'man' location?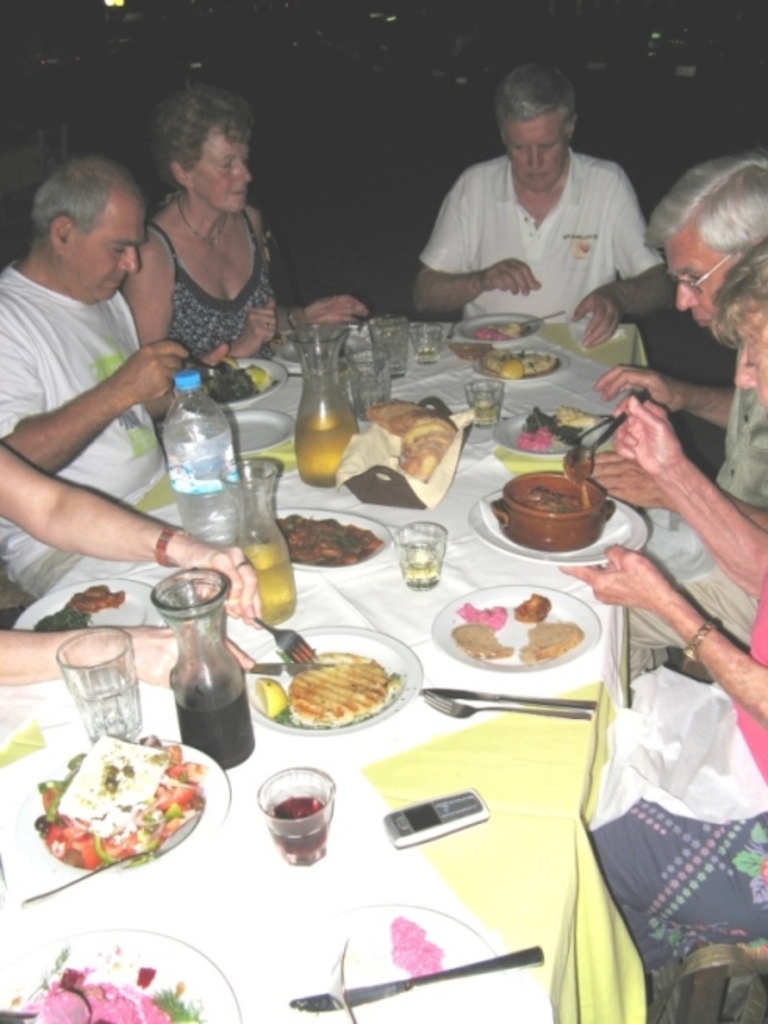
(left=405, top=69, right=673, bottom=335)
